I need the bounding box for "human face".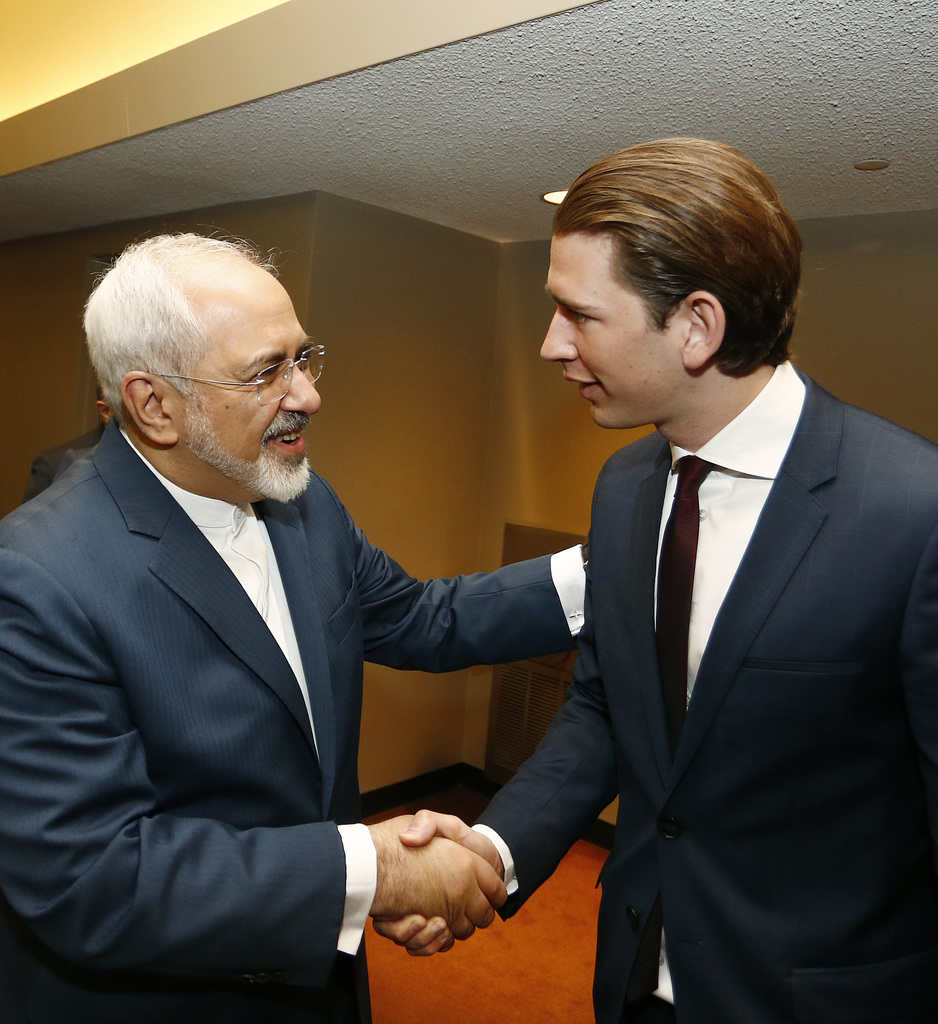
Here it is: BBox(535, 231, 685, 426).
